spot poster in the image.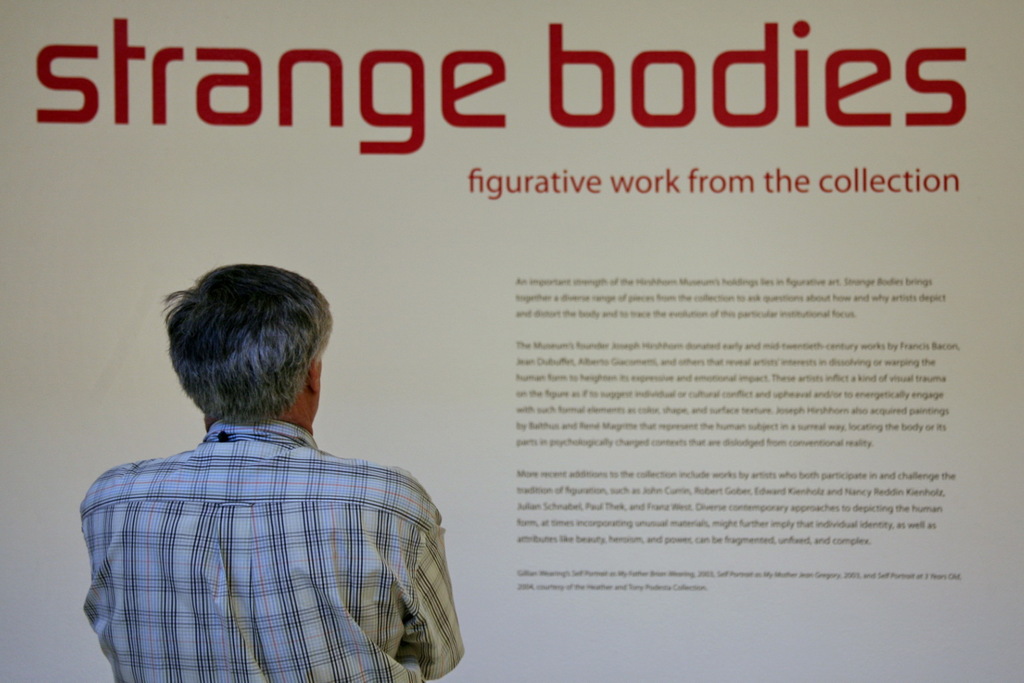
poster found at detection(0, 0, 1023, 682).
